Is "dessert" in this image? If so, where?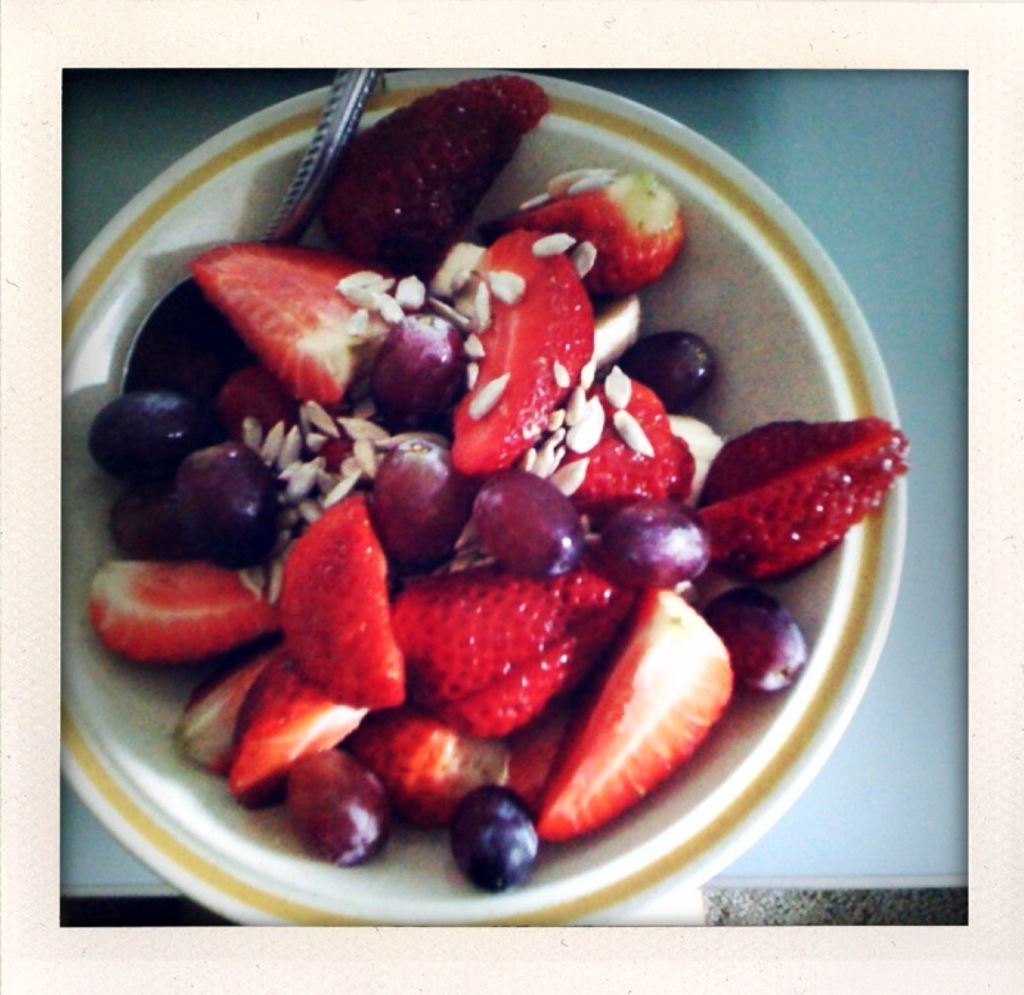
Yes, at locate(456, 794, 540, 889).
